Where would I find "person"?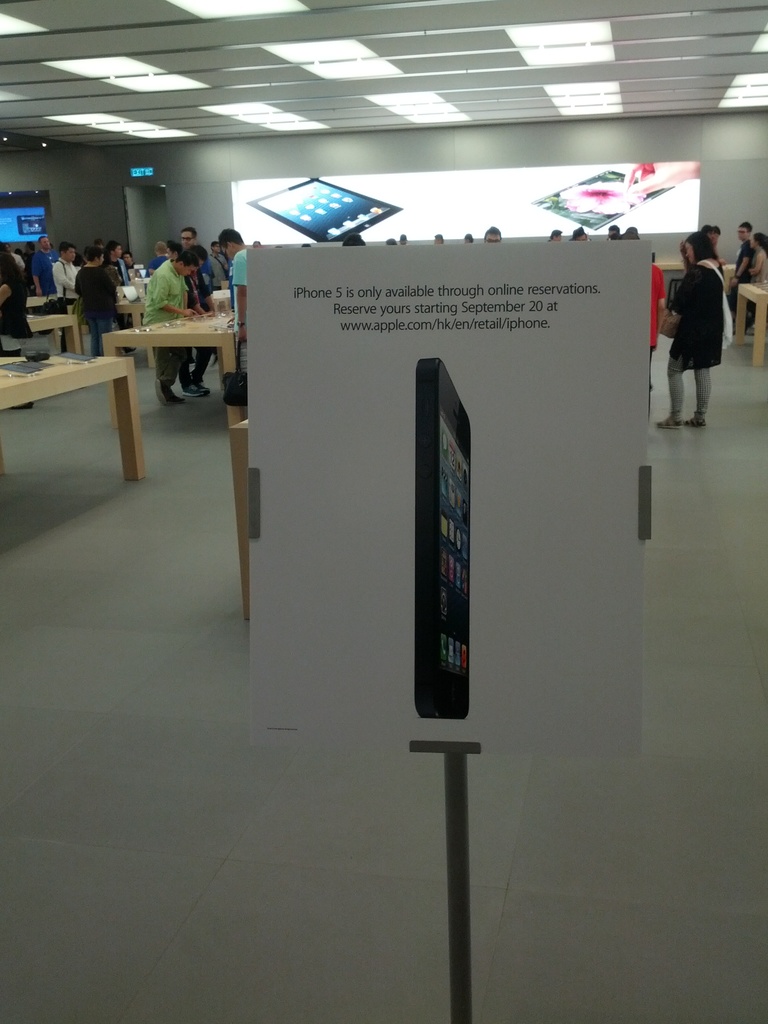
At rect(672, 214, 740, 407).
